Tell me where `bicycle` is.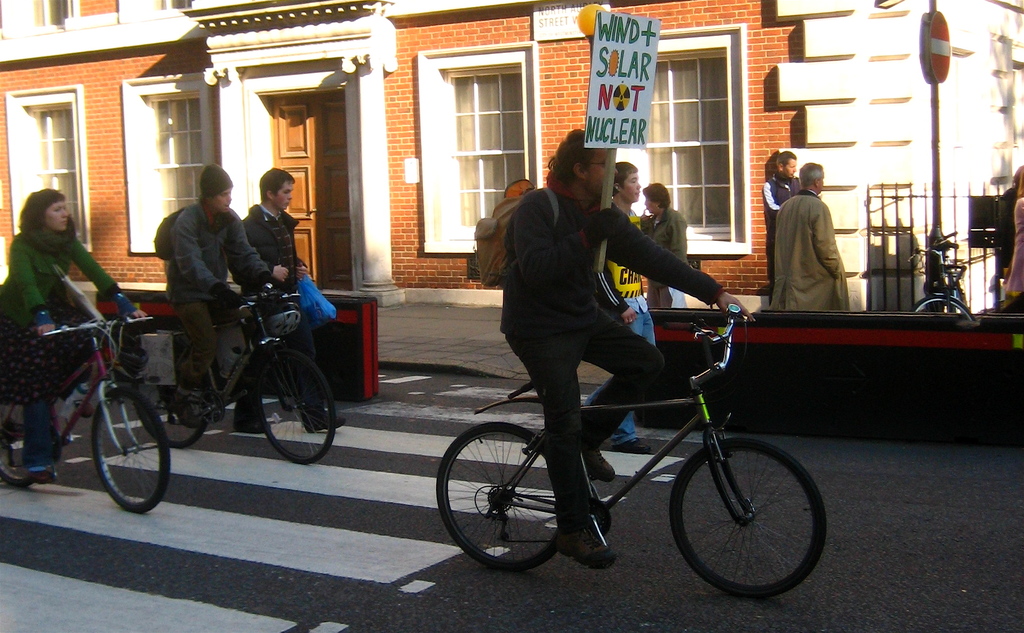
`bicycle` is at x1=915, y1=242, x2=980, y2=321.
